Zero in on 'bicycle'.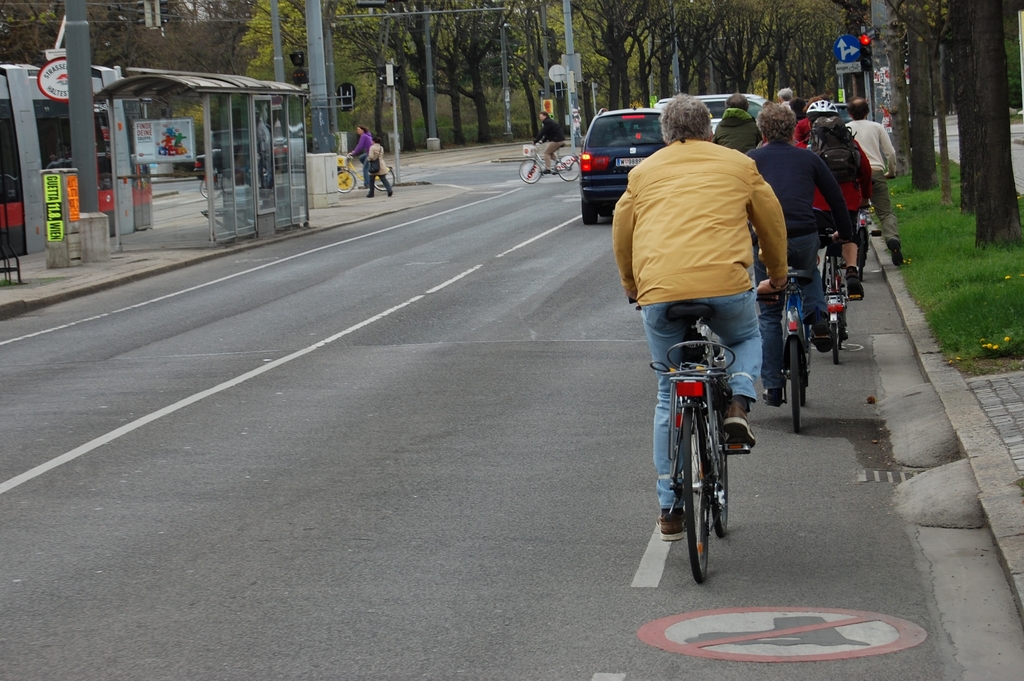
Zeroed in: {"left": 648, "top": 302, "right": 764, "bottom": 595}.
